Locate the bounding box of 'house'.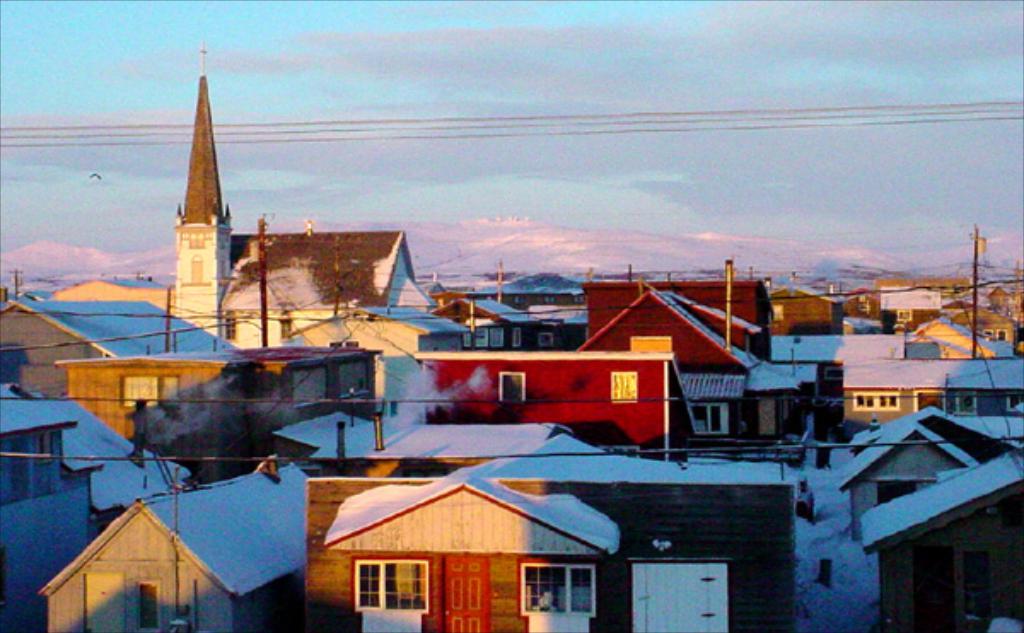
Bounding box: {"x1": 364, "y1": 413, "x2": 565, "y2": 491}.
